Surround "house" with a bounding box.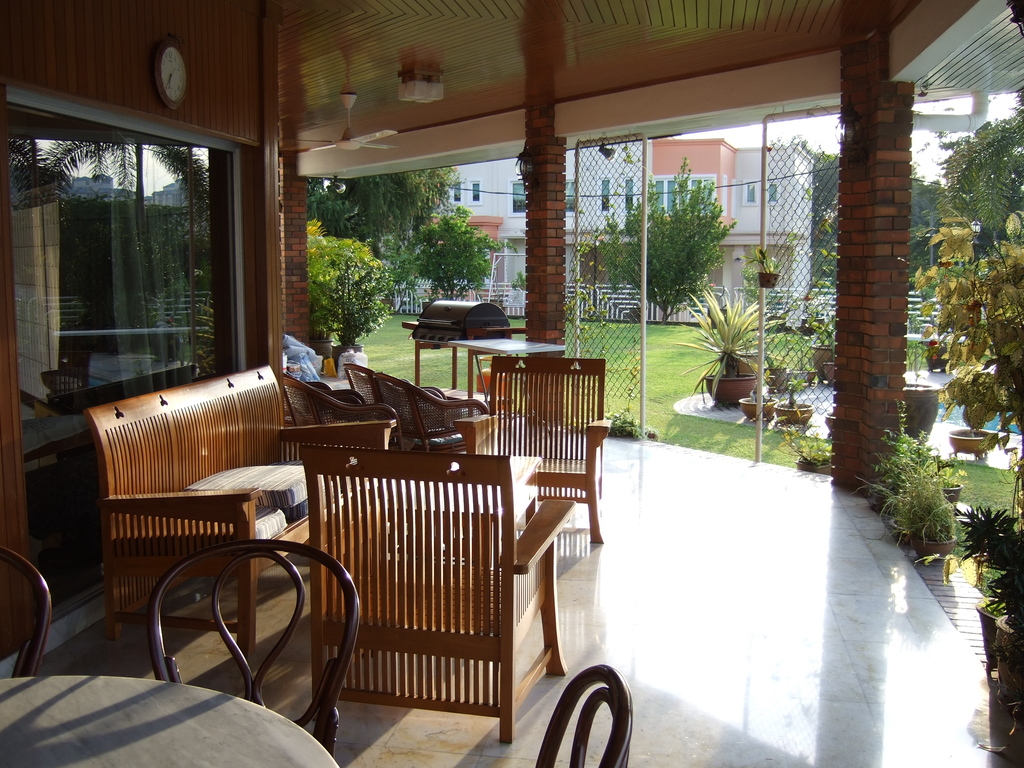
select_region(2, 0, 1009, 764).
